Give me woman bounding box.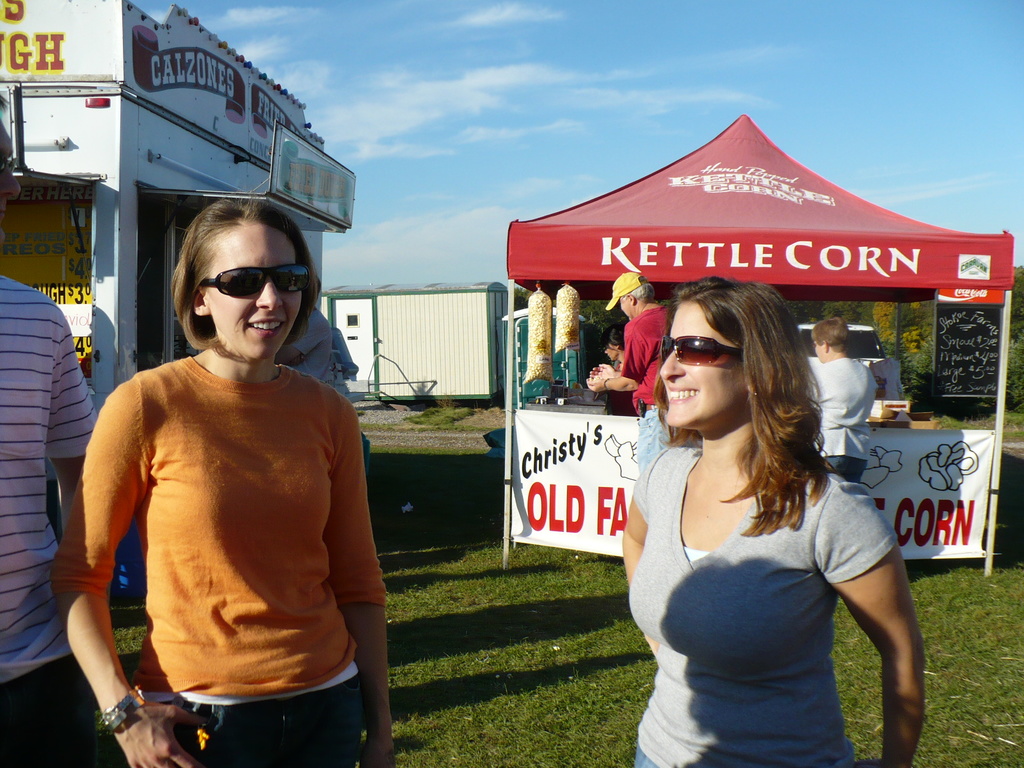
left=618, top=275, right=923, bottom=767.
